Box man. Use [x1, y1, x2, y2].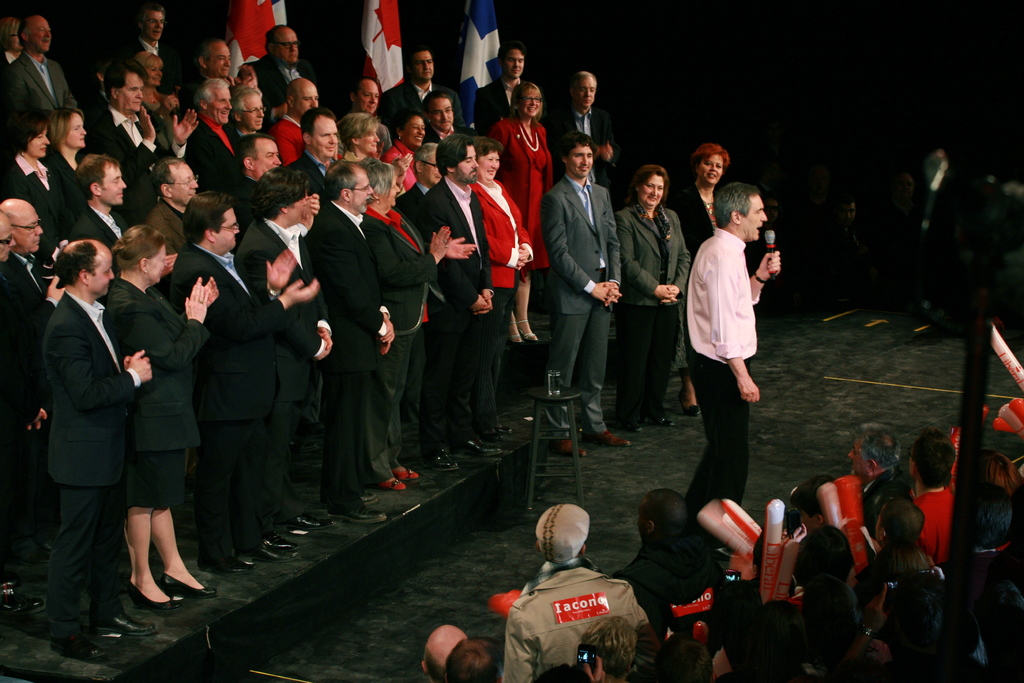
[232, 169, 335, 530].
